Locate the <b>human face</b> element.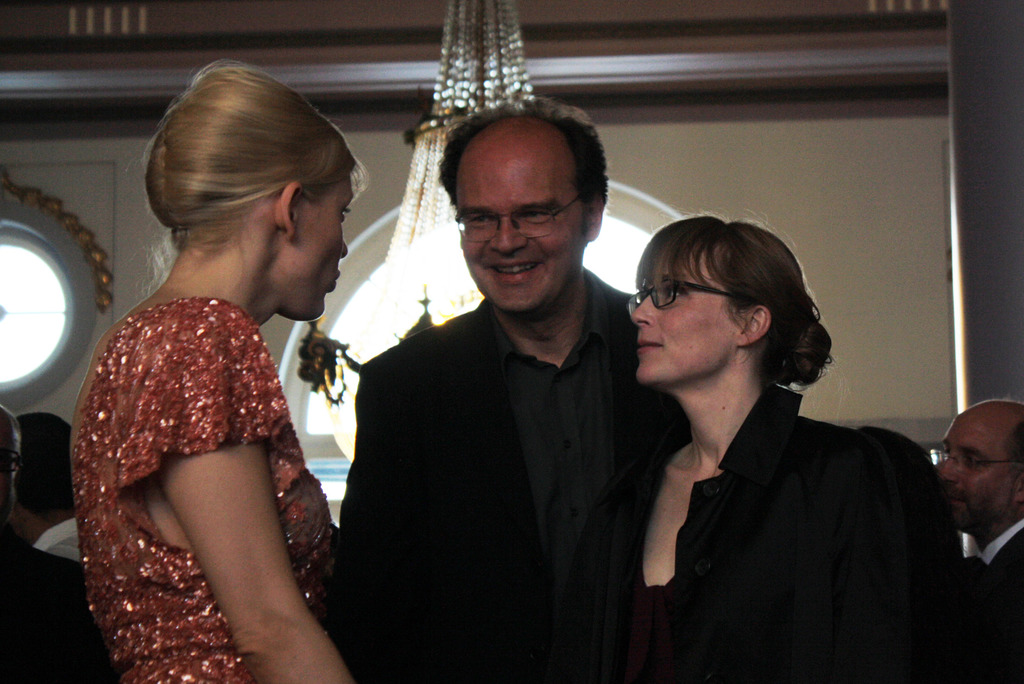
Element bbox: 628,241,744,388.
